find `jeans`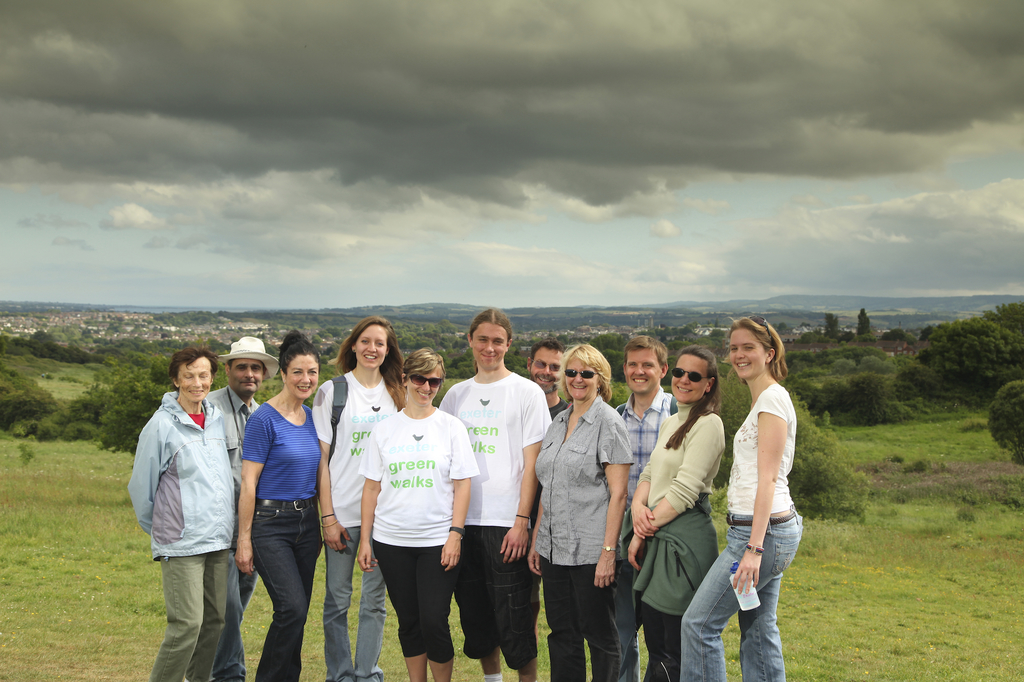
l=317, t=526, r=387, b=681
